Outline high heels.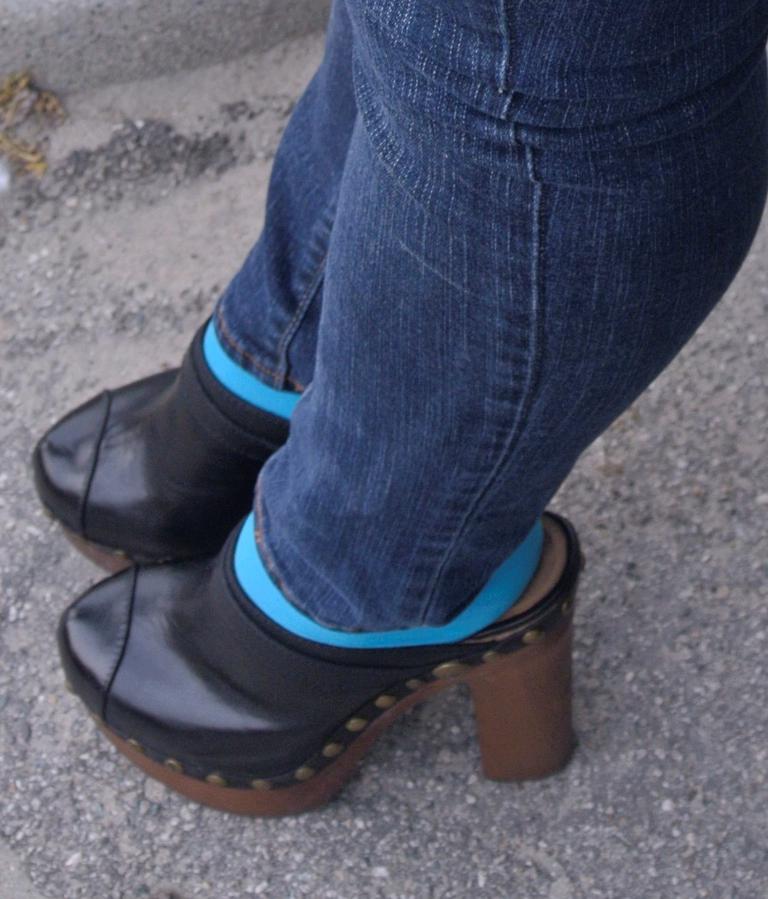
Outline: (left=48, top=511, right=589, bottom=820).
